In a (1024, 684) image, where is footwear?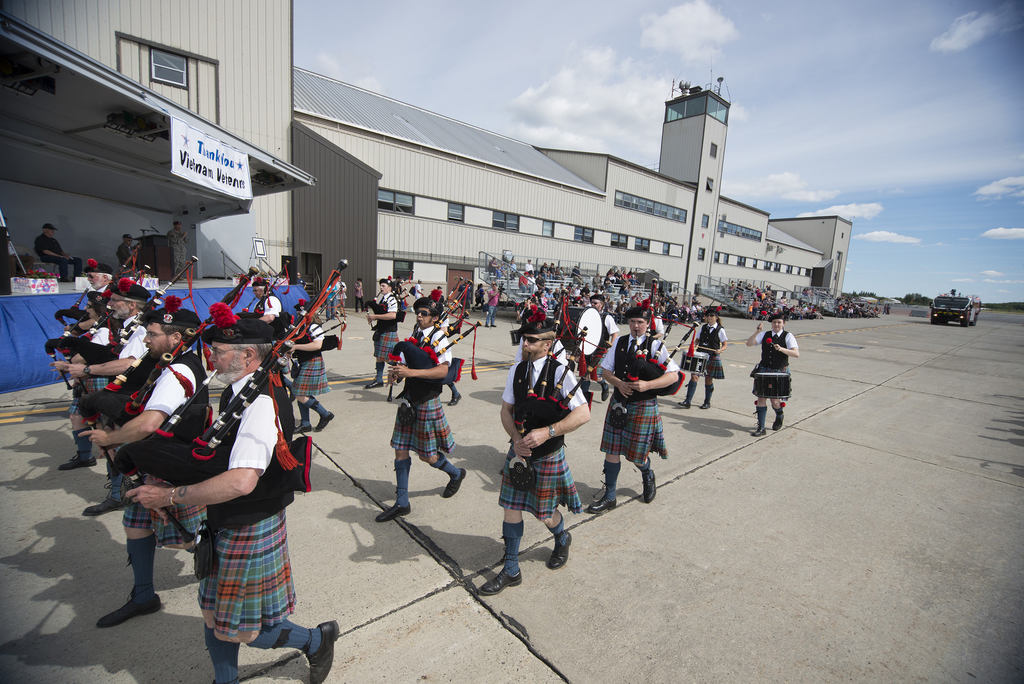
(290, 422, 314, 436).
